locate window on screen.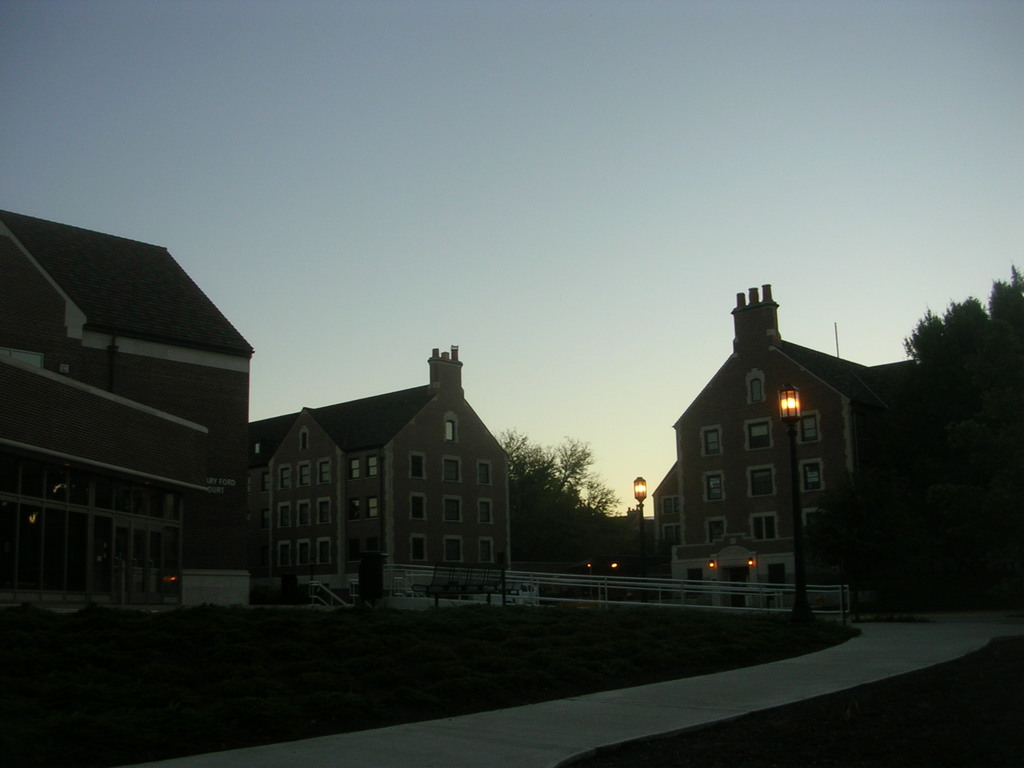
On screen at pyautogui.locateOnScreen(442, 418, 460, 440).
